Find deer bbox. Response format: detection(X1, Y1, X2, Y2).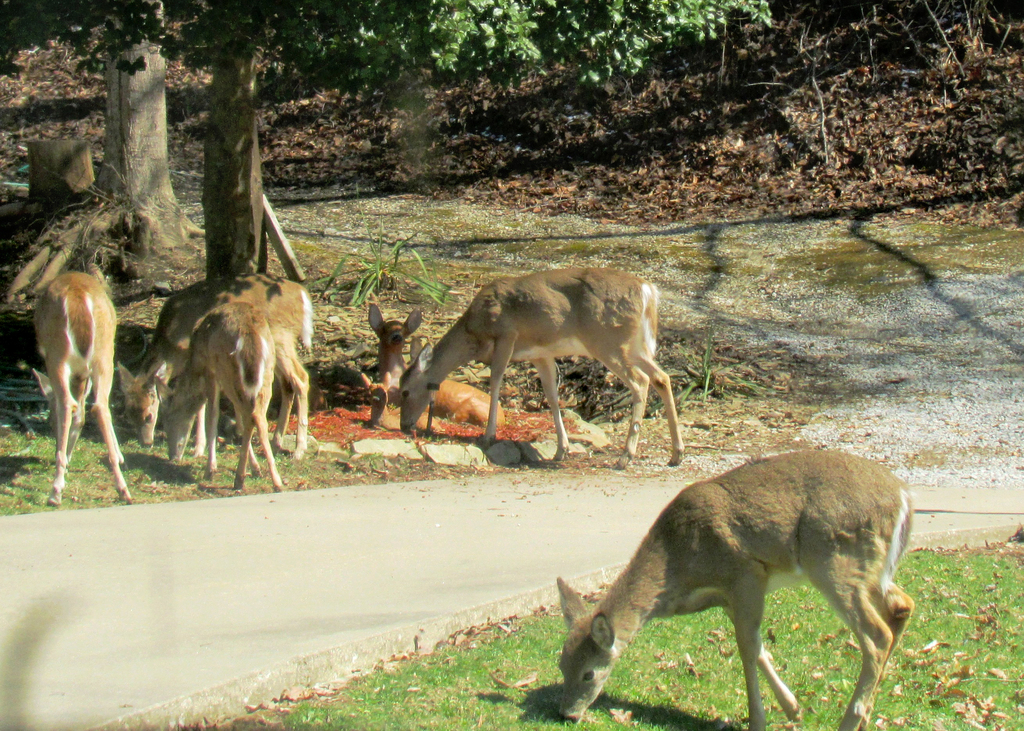
detection(121, 268, 314, 454).
